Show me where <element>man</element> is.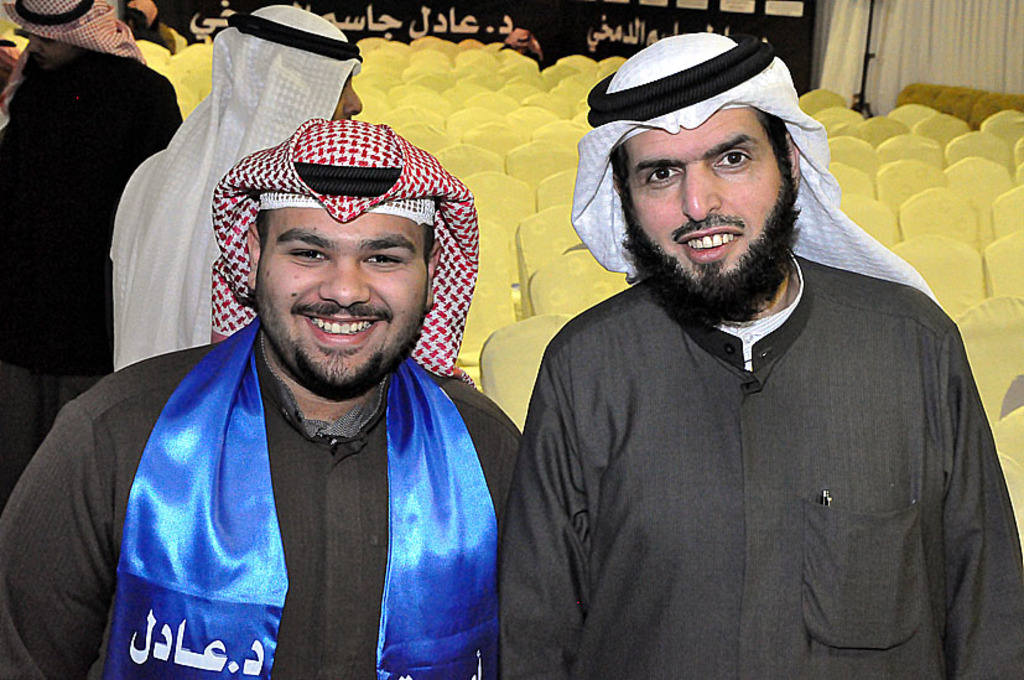
<element>man</element> is at (0,0,186,513).
